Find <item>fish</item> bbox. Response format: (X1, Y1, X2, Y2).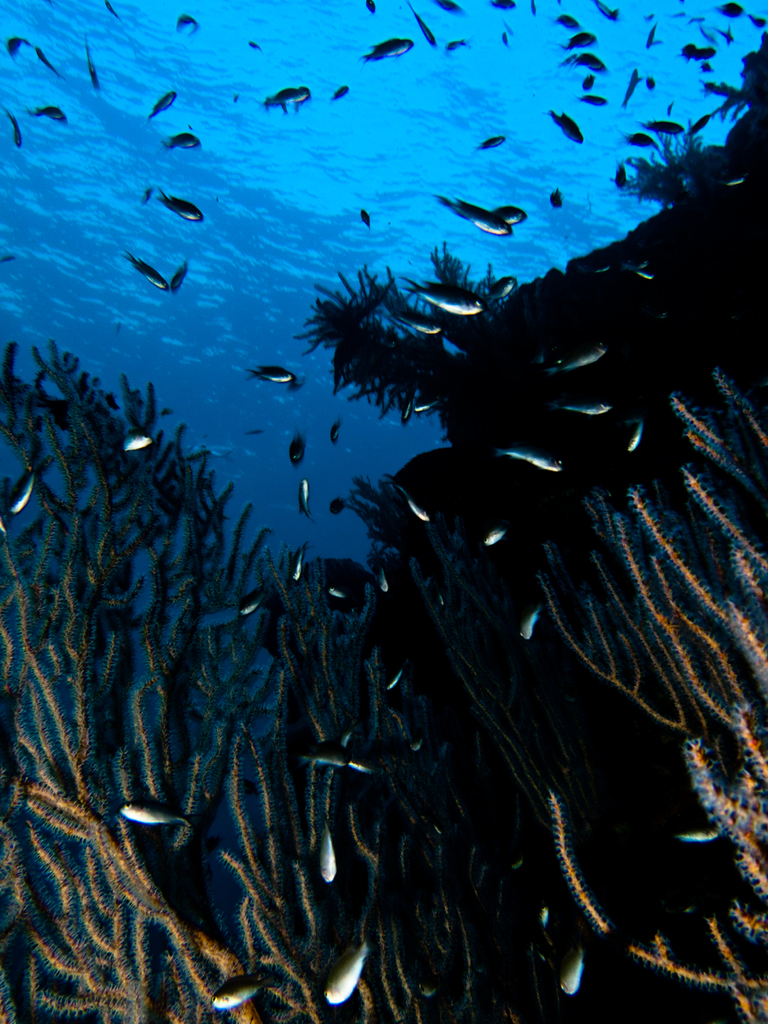
(355, 211, 373, 225).
